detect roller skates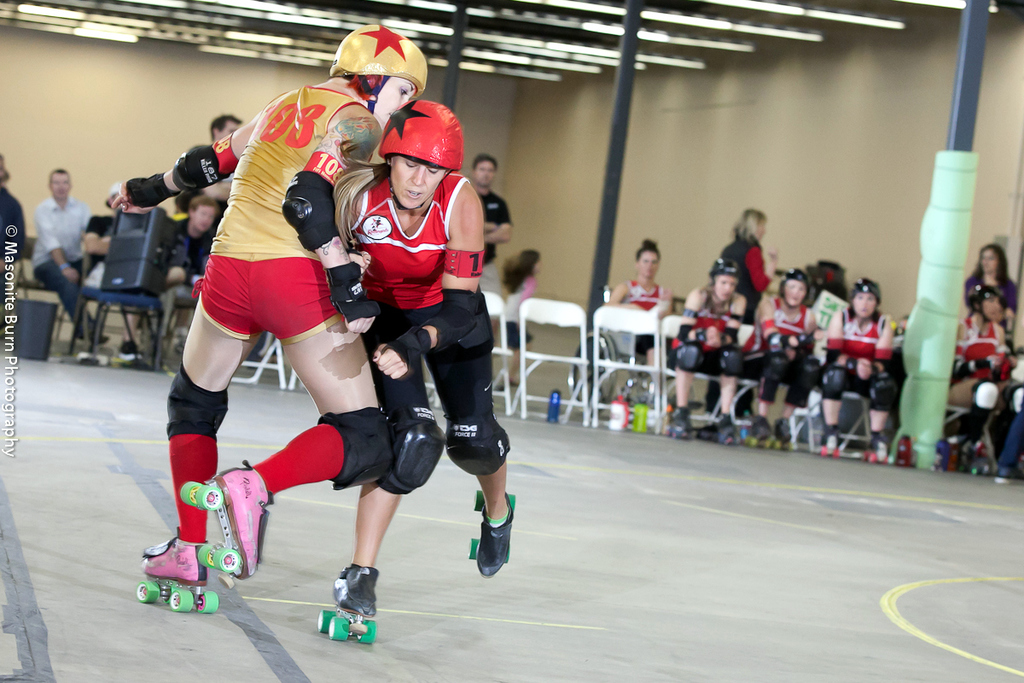
<region>182, 461, 270, 590</region>
